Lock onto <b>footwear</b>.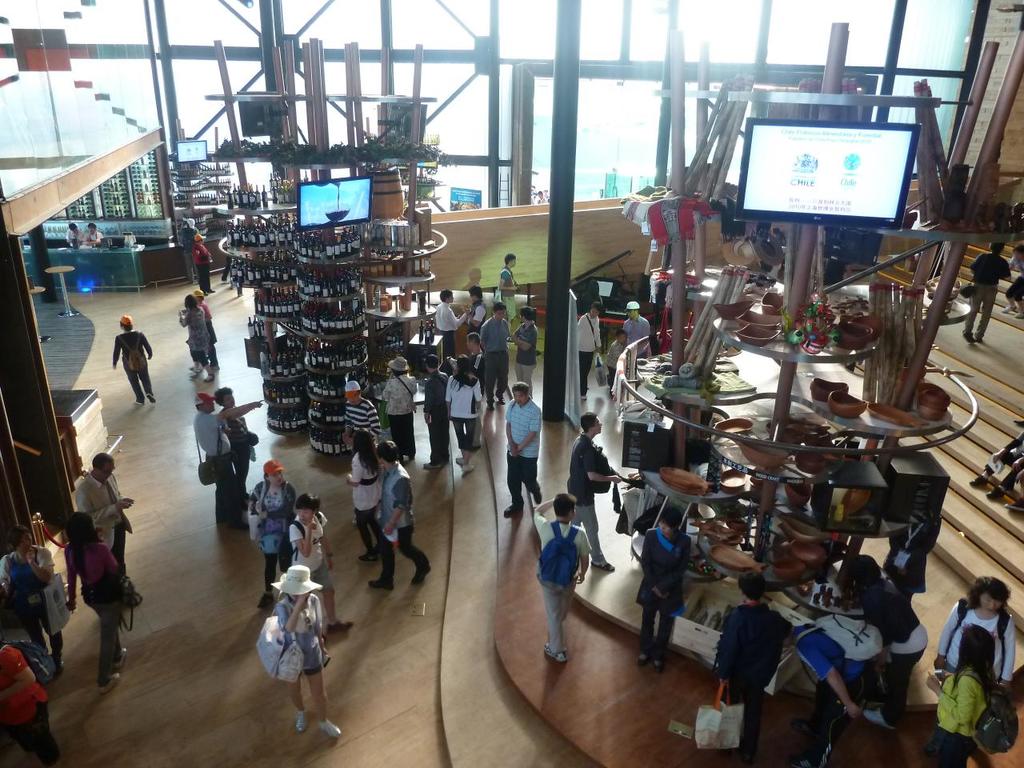
Locked: (x1=458, y1=466, x2=470, y2=478).
